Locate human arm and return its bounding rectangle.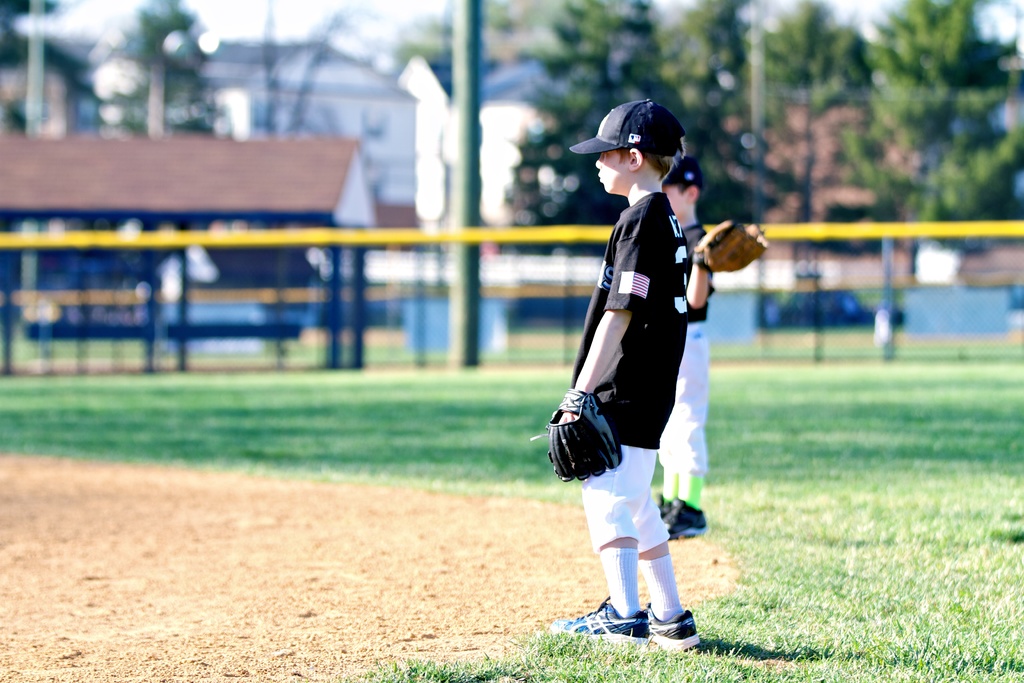
bbox=[700, 215, 777, 295].
